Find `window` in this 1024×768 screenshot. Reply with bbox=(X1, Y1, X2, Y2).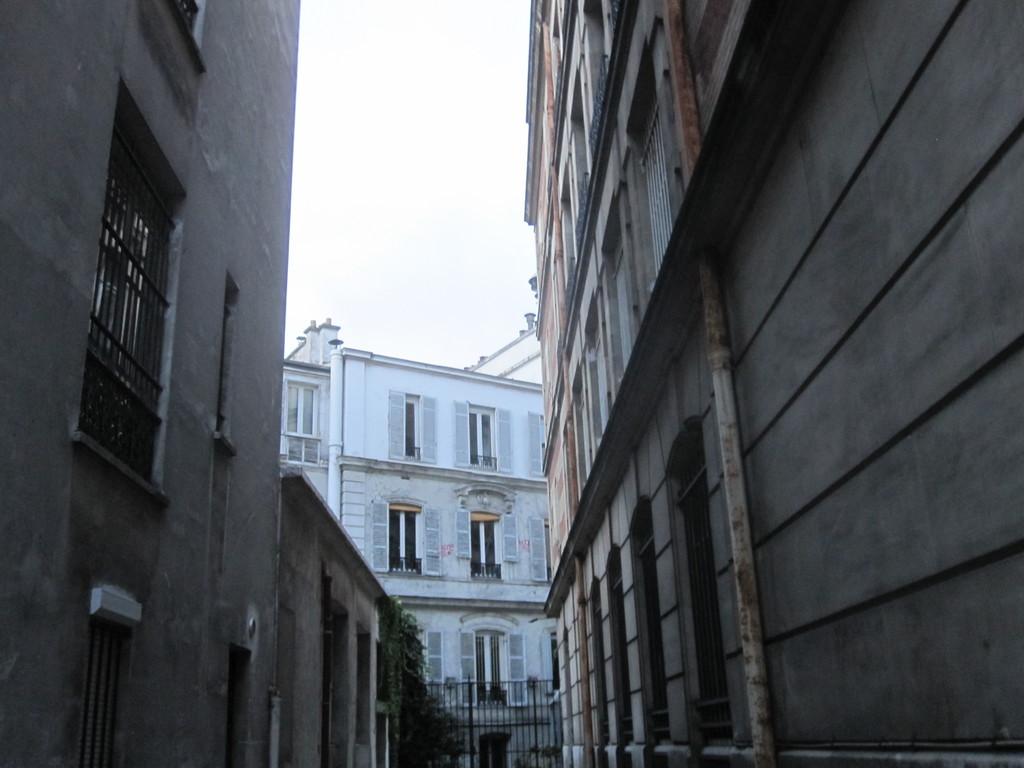
bbox=(166, 0, 214, 70).
